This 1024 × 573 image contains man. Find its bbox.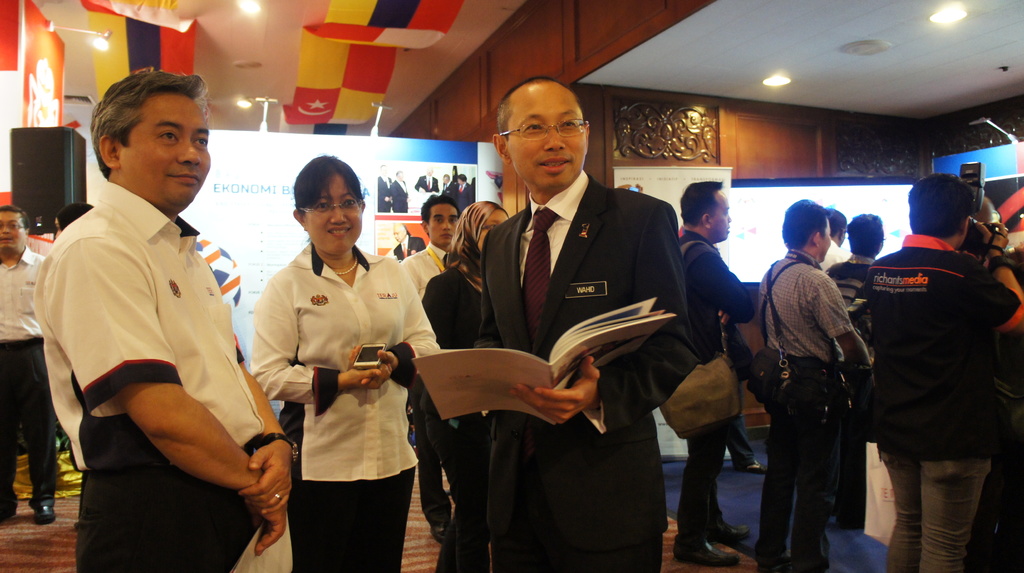
476,77,692,572.
